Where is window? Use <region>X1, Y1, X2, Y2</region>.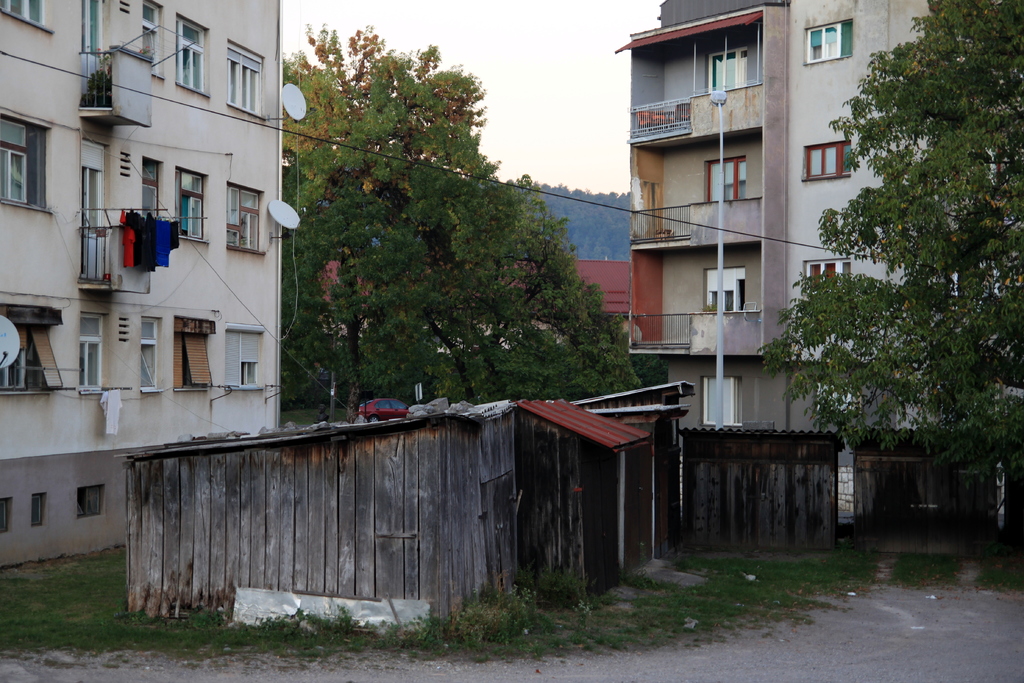
<region>140, 3, 168, 81</region>.
